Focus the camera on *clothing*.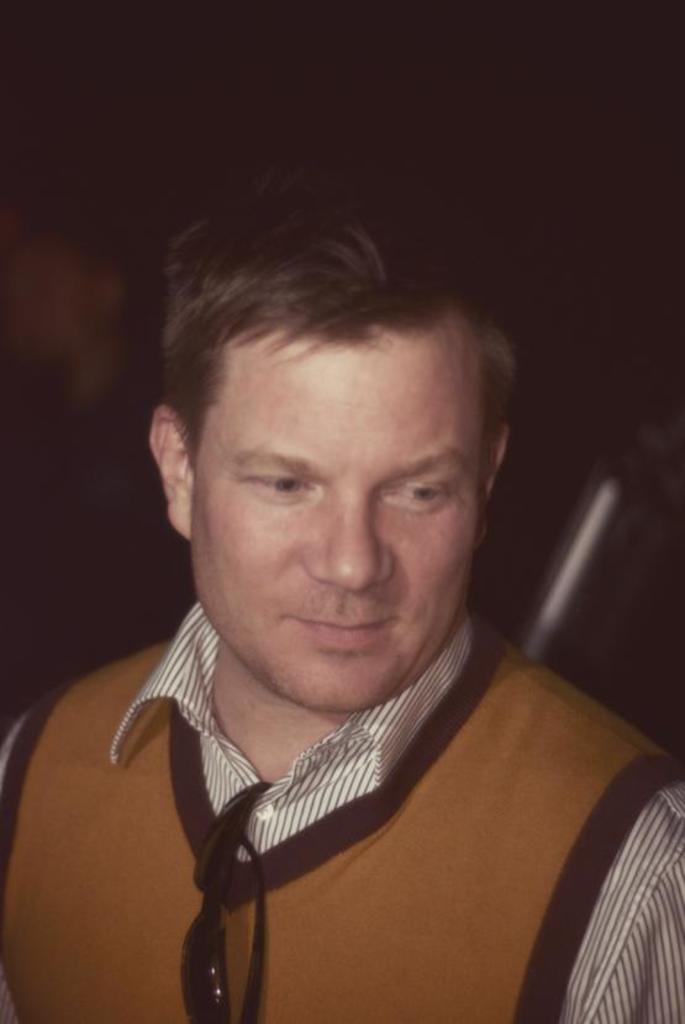
Focus region: Rect(0, 605, 684, 1023).
